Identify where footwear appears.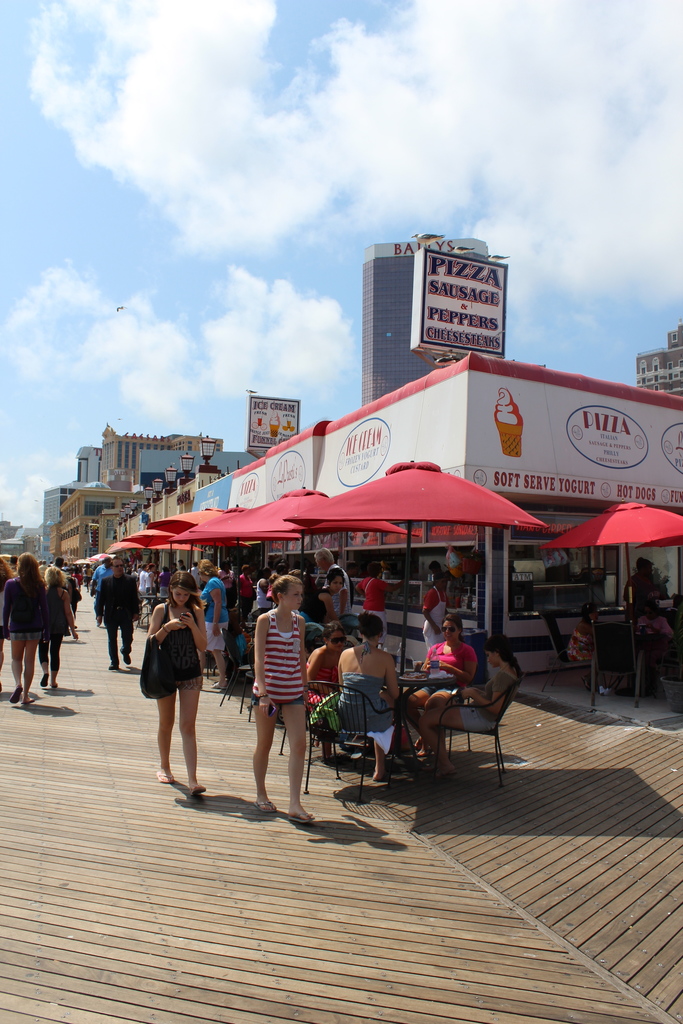
Appears at pyautogui.locateOnScreen(211, 680, 227, 692).
